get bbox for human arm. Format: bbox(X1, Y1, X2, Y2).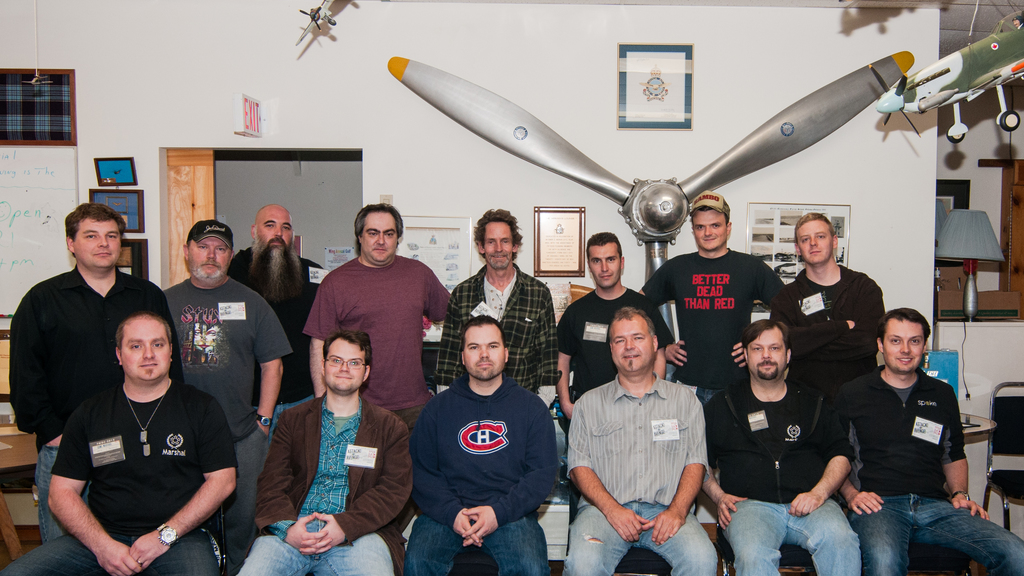
bbox(554, 304, 593, 418).
